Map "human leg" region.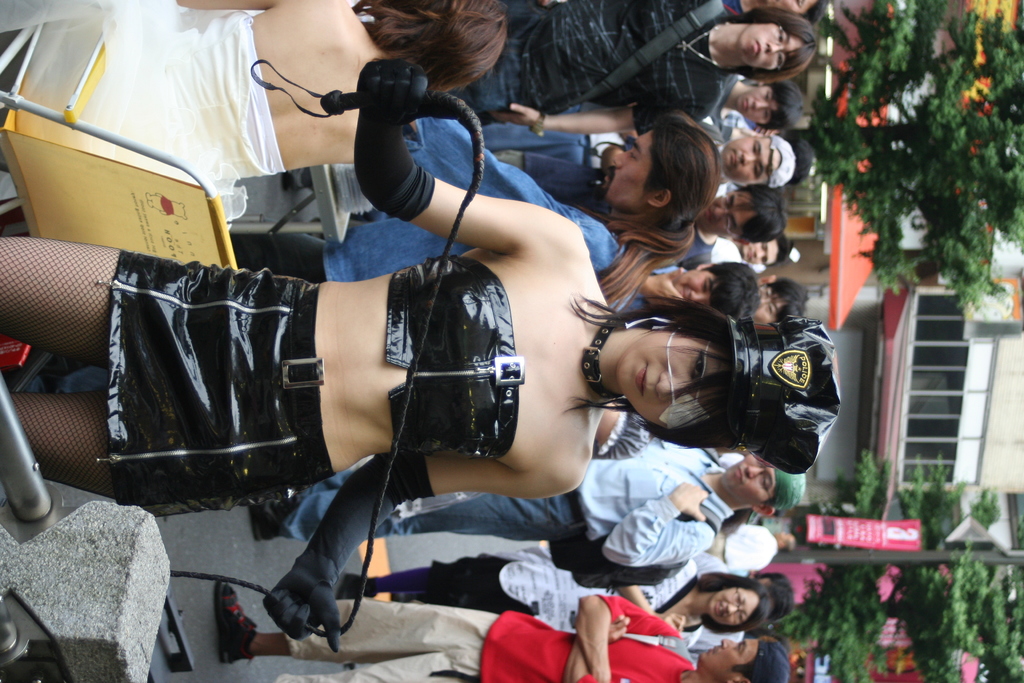
Mapped to detection(0, 386, 119, 503).
